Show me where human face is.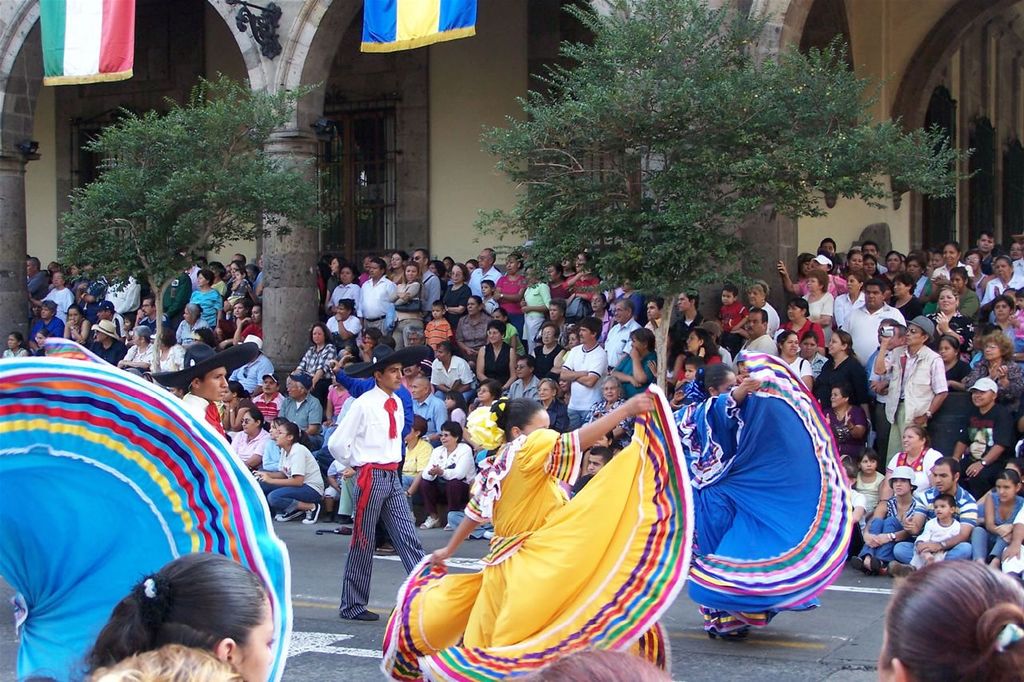
human face is at x1=522 y1=410 x2=549 y2=432.
